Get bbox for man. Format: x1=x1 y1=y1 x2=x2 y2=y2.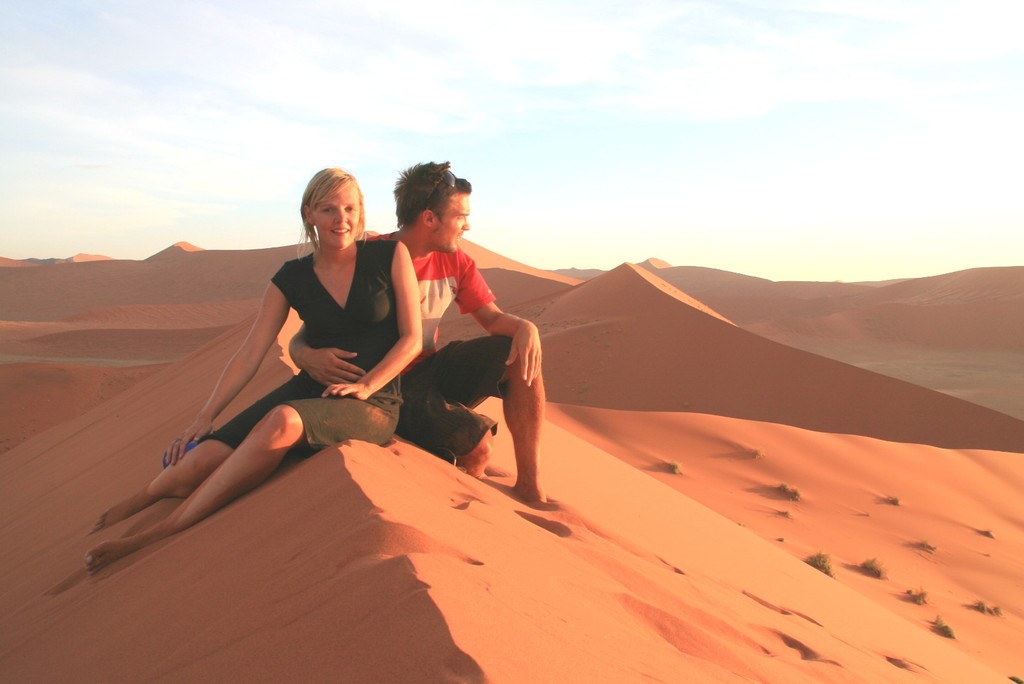
x1=399 y1=198 x2=567 y2=524.
